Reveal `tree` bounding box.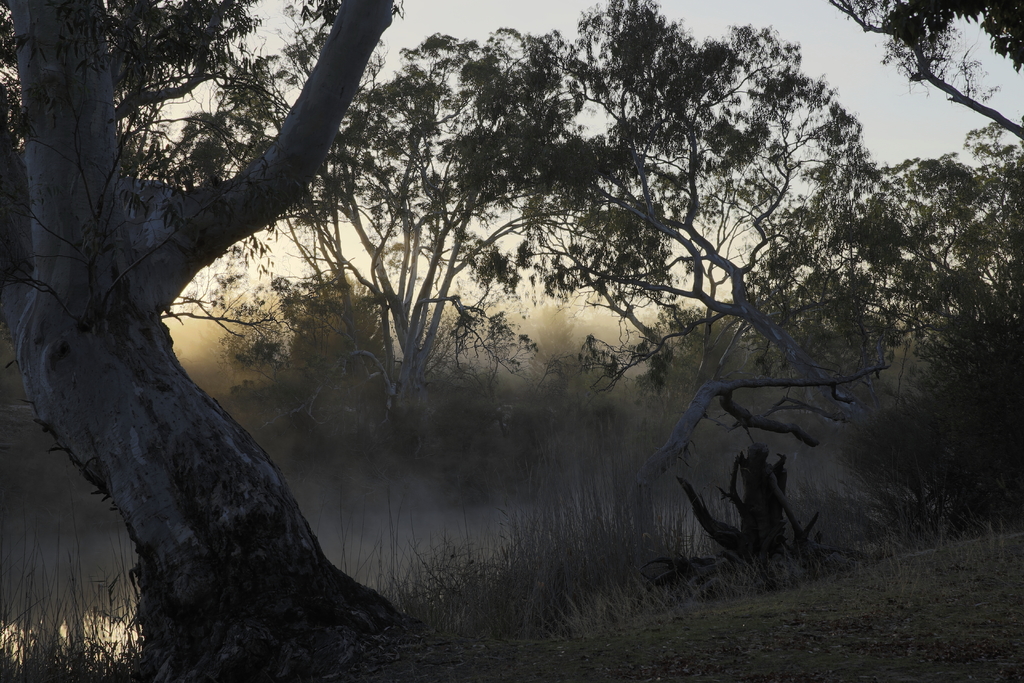
Revealed: (833,145,1023,520).
